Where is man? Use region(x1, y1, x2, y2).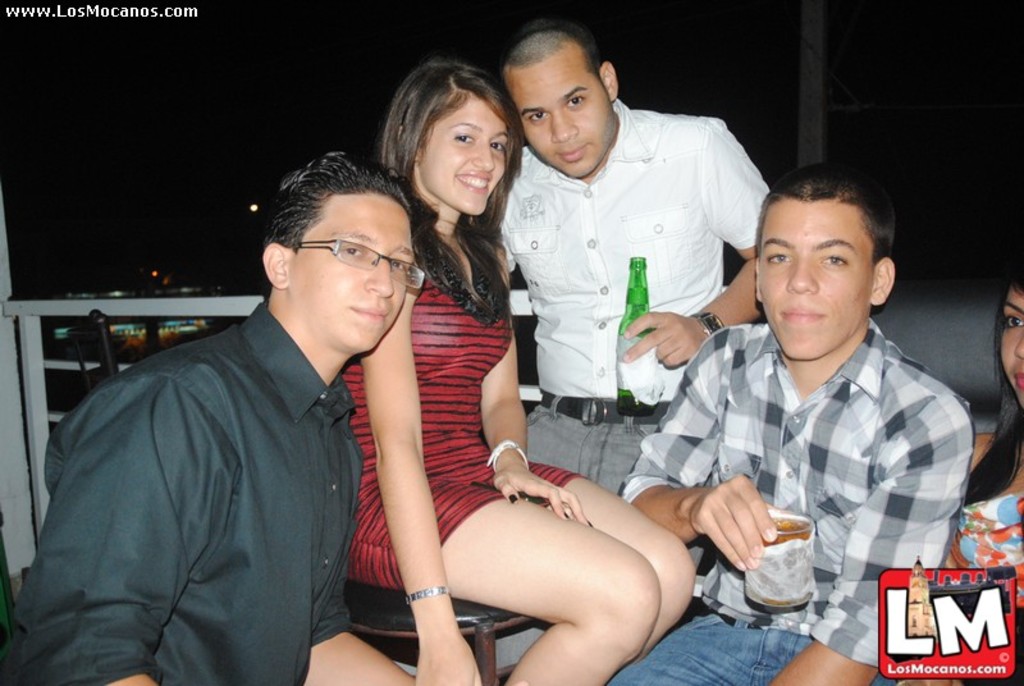
region(650, 156, 978, 641).
